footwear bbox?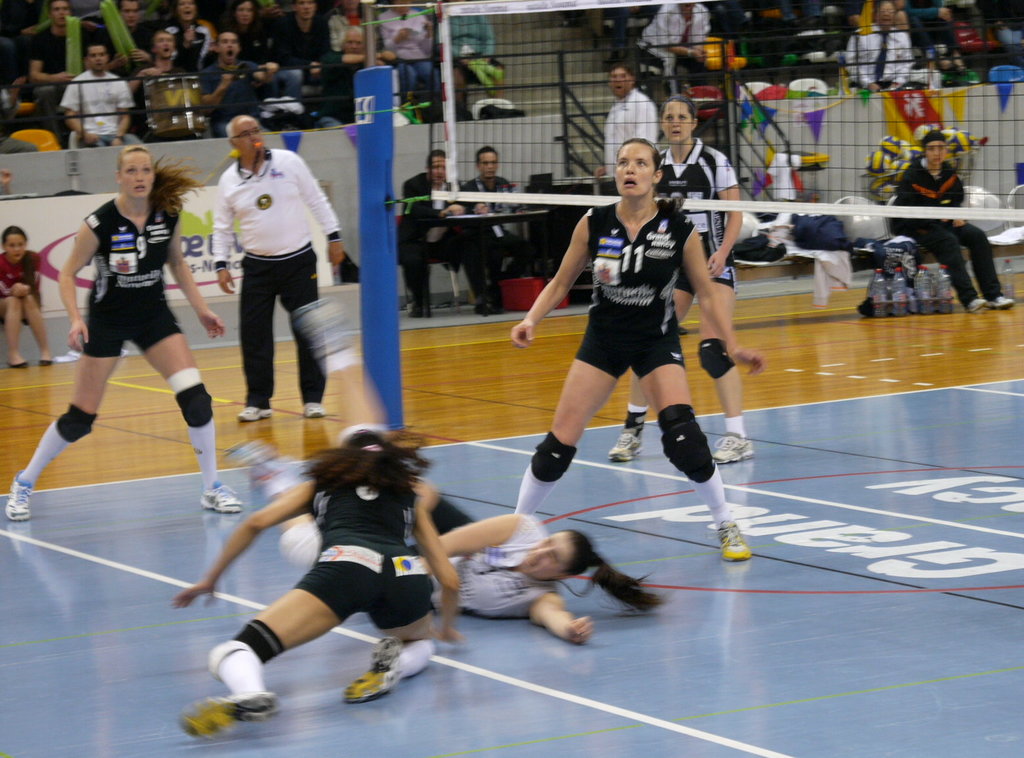
box(714, 520, 749, 560)
